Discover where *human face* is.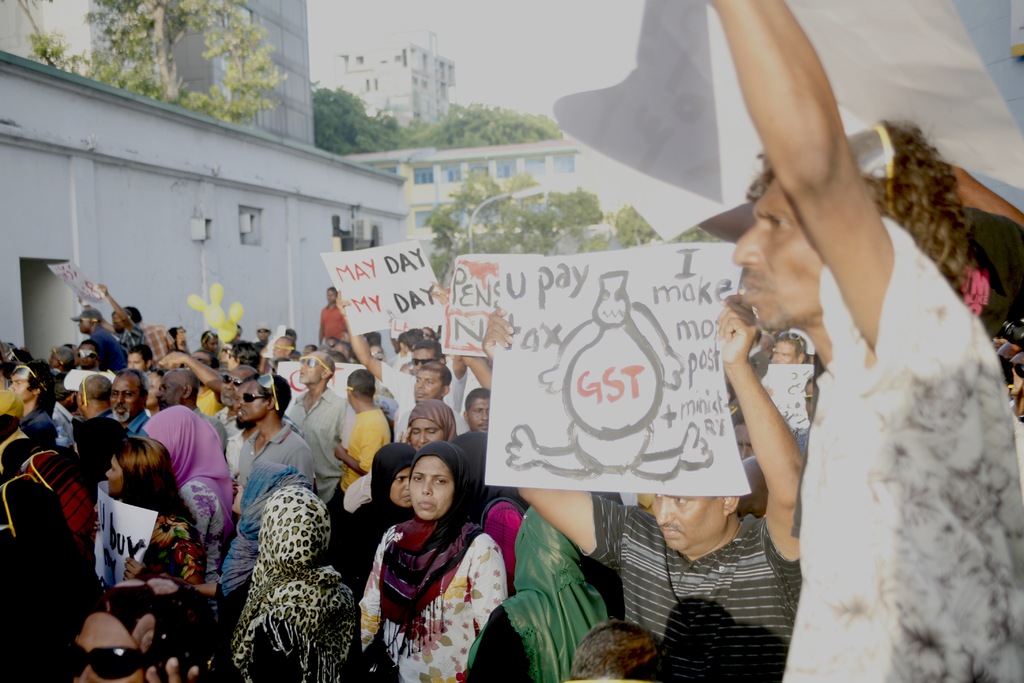
Discovered at bbox(417, 325, 431, 343).
